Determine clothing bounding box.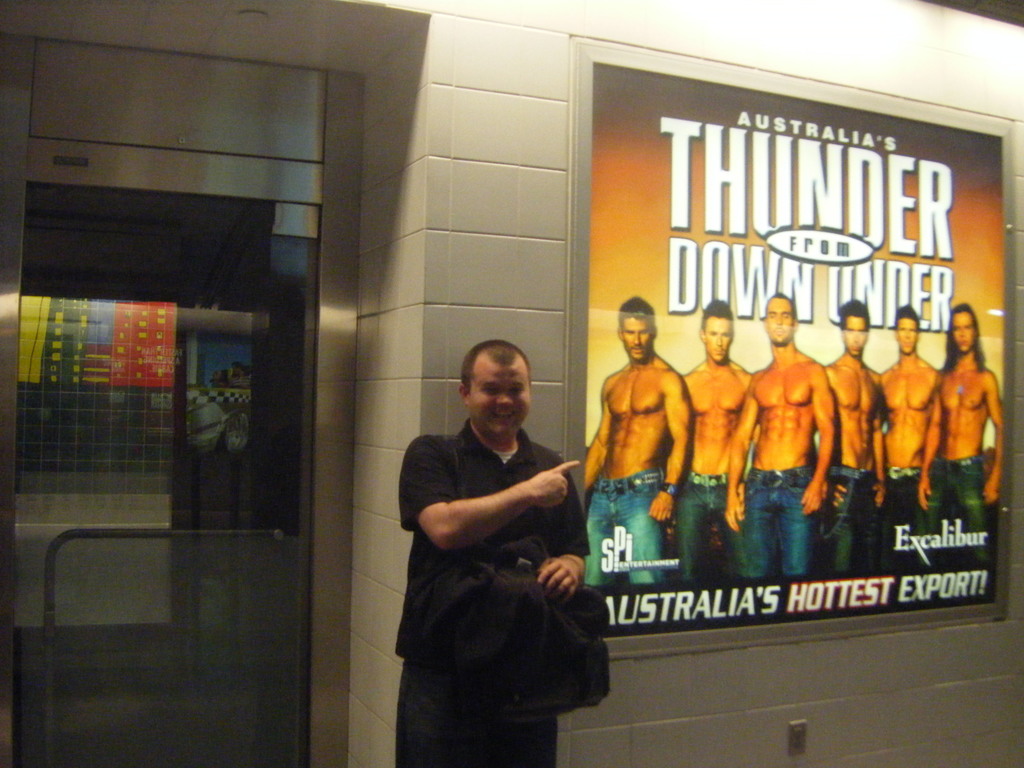
Determined: [x1=748, y1=470, x2=823, y2=573].
